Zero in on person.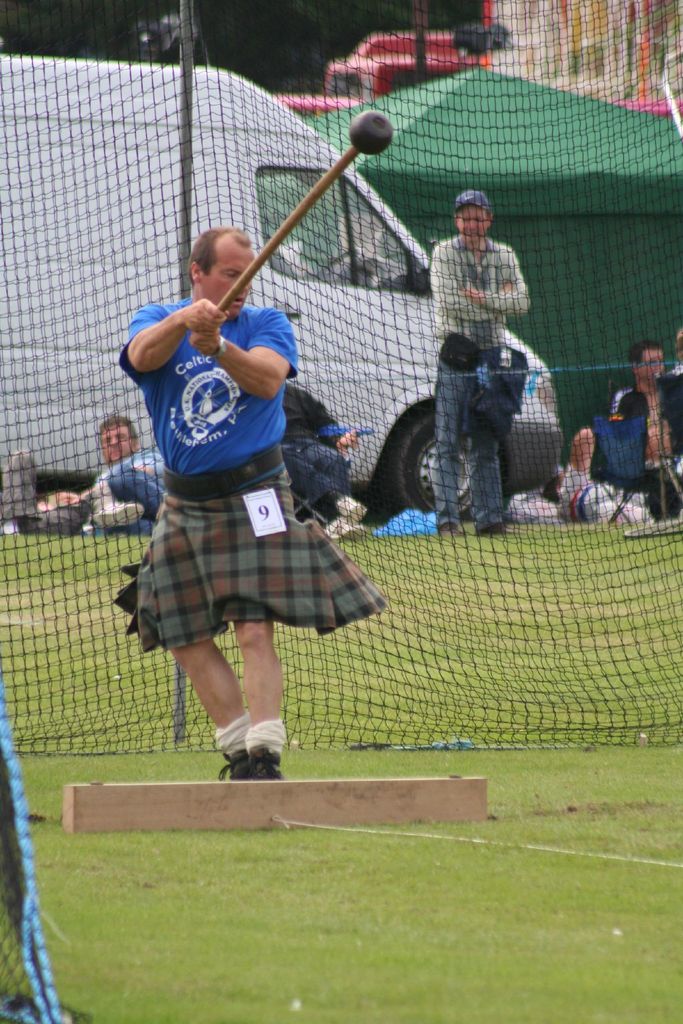
Zeroed in: box(48, 413, 174, 533).
